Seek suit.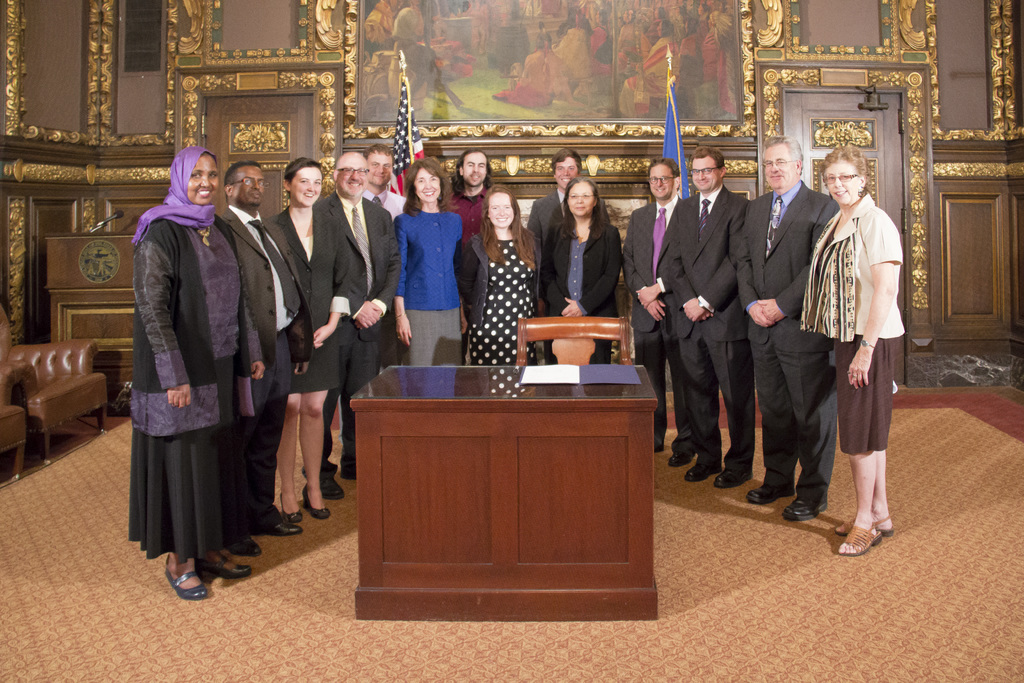
crop(733, 178, 842, 503).
